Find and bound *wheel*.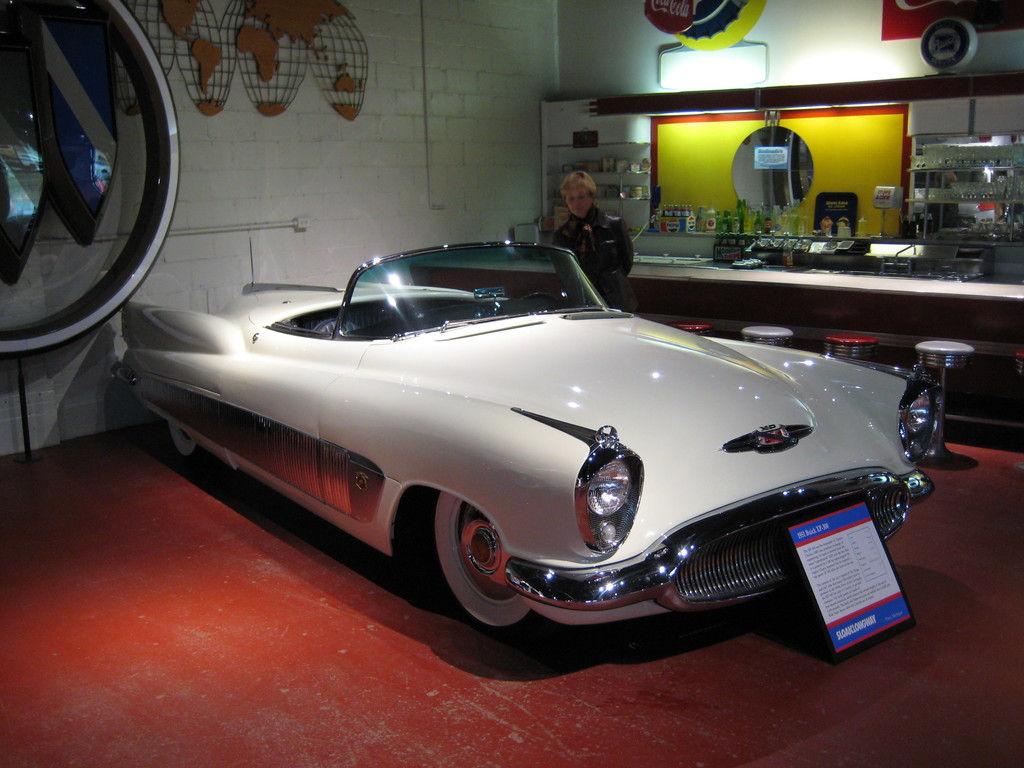
Bound: crop(166, 421, 211, 463).
